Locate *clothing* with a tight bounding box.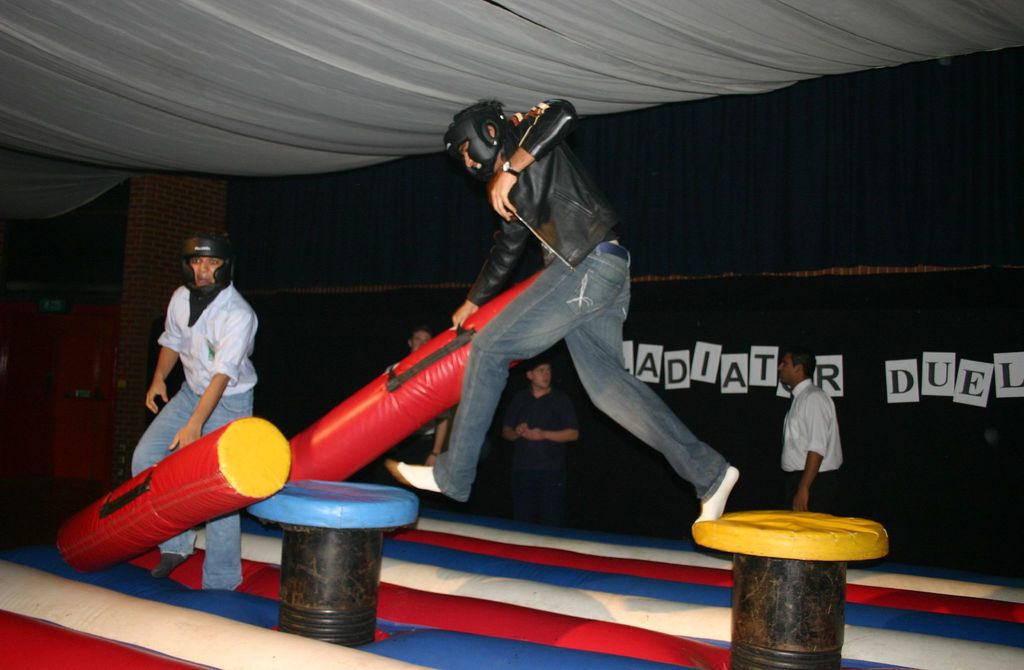
Rect(778, 377, 847, 521).
